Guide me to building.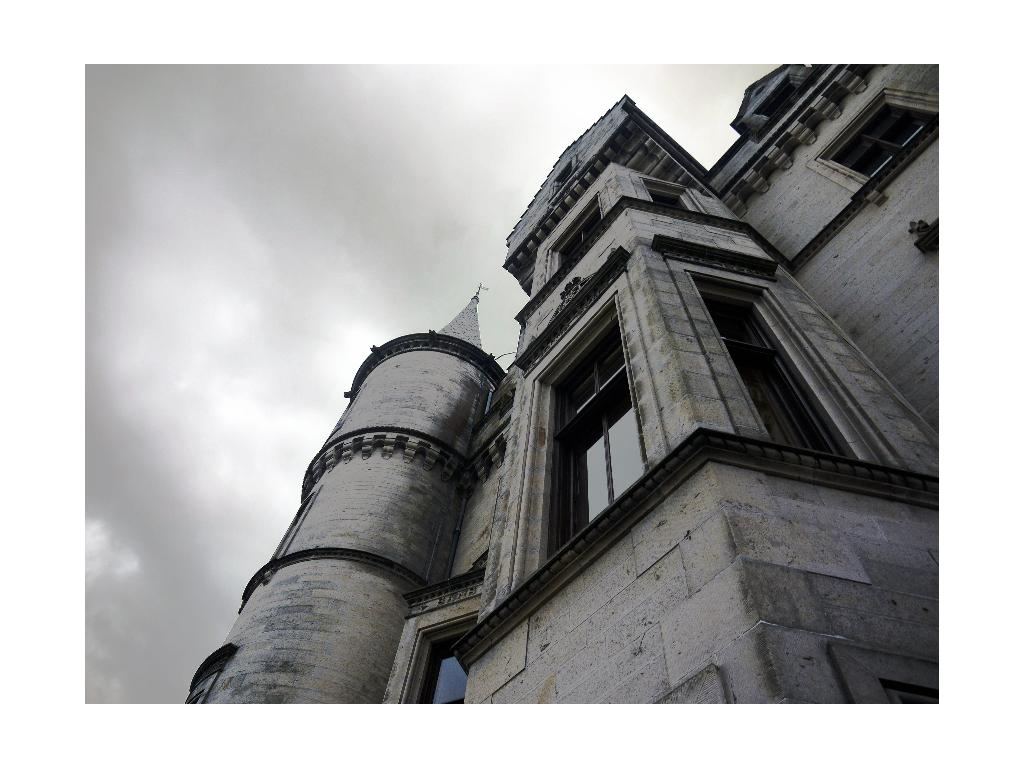
Guidance: pyautogui.locateOnScreen(187, 65, 937, 705).
